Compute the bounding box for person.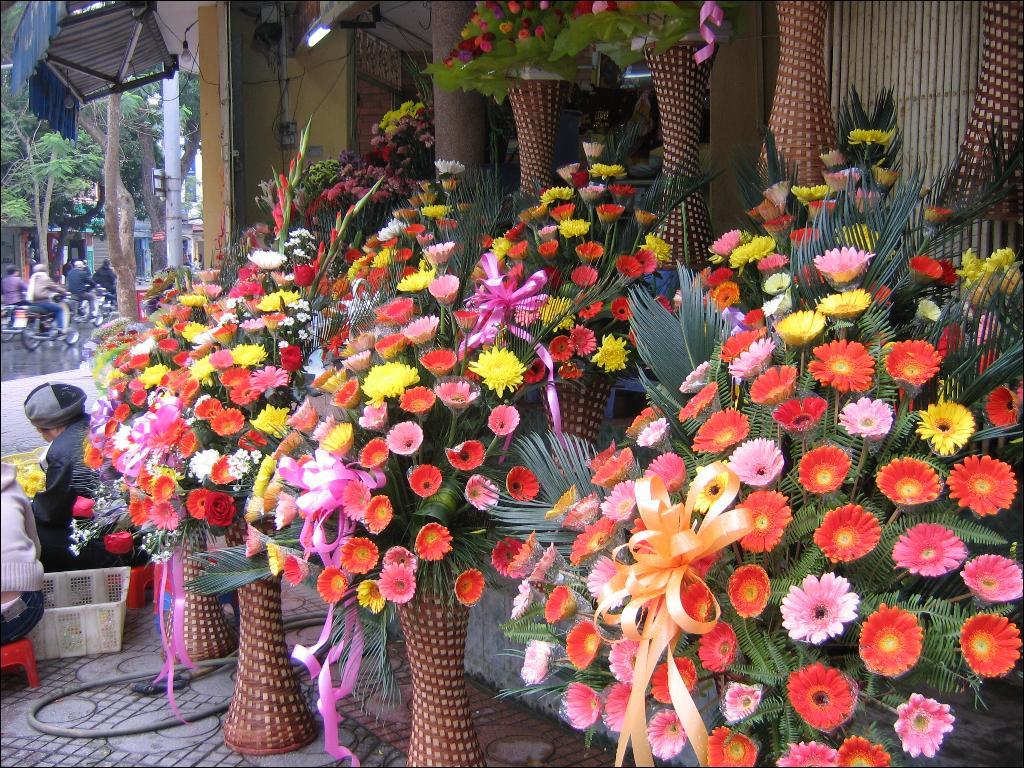
left=4, top=268, right=19, bottom=319.
